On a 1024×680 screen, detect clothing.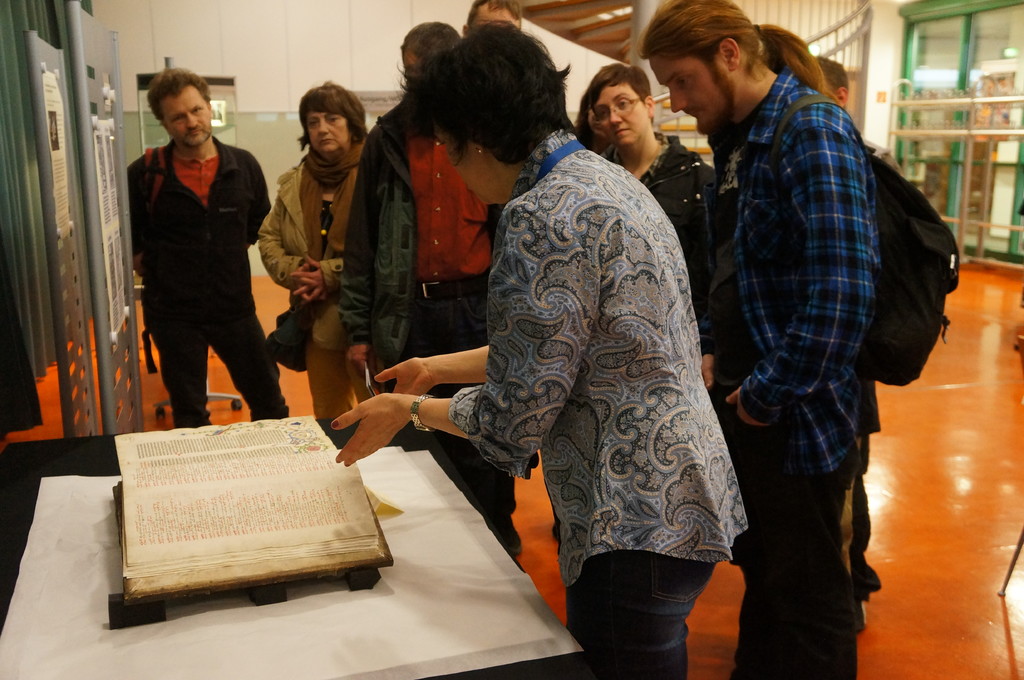
box(329, 83, 522, 563).
